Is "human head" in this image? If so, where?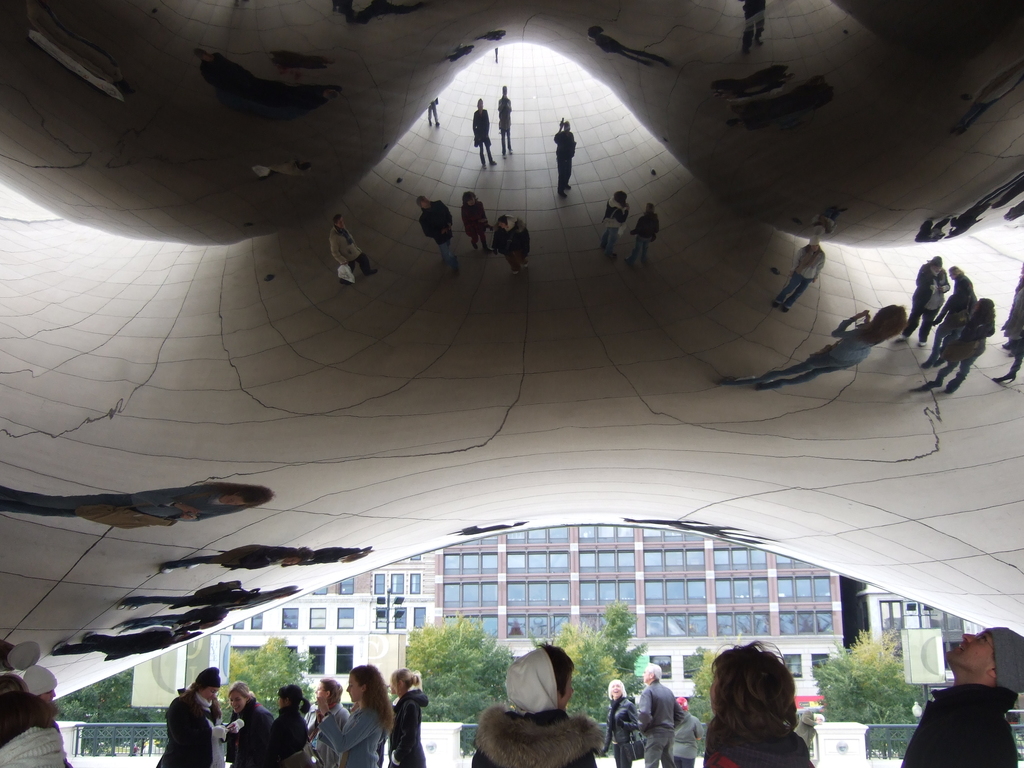
Yes, at pyautogui.locateOnScreen(227, 679, 252, 712).
